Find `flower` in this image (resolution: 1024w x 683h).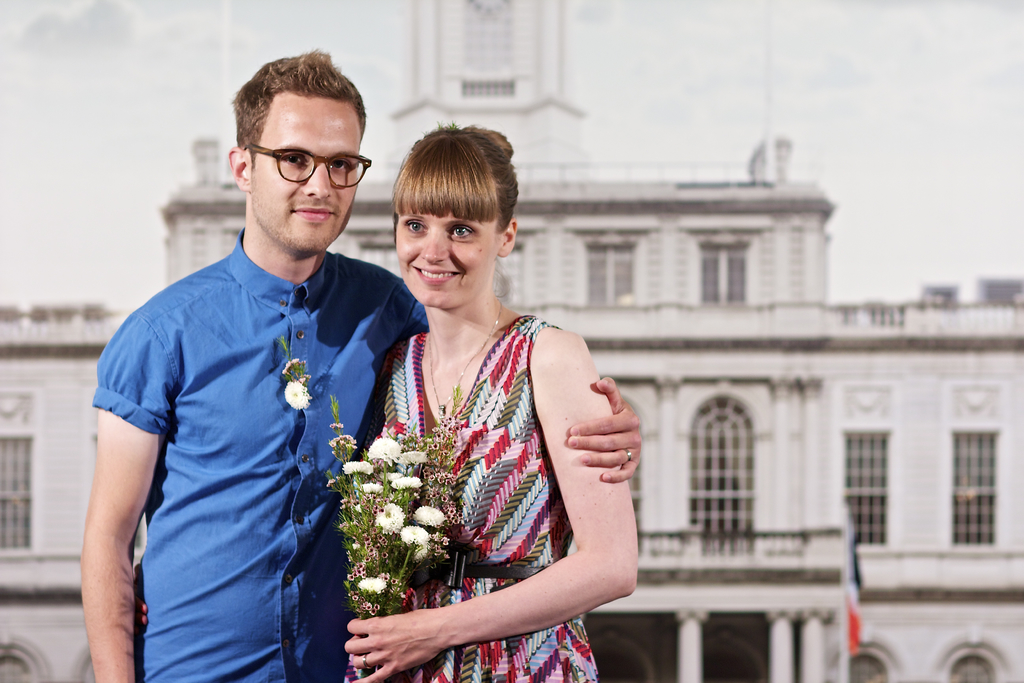
bbox(409, 504, 455, 531).
